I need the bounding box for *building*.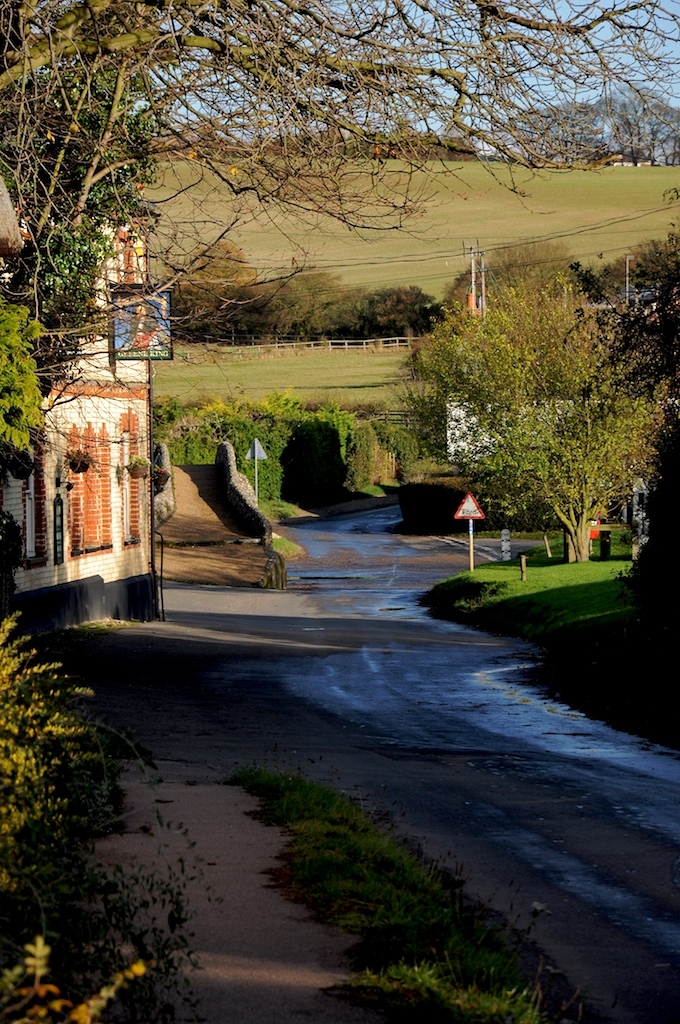
Here it is: {"x1": 0, "y1": 196, "x2": 156, "y2": 632}.
